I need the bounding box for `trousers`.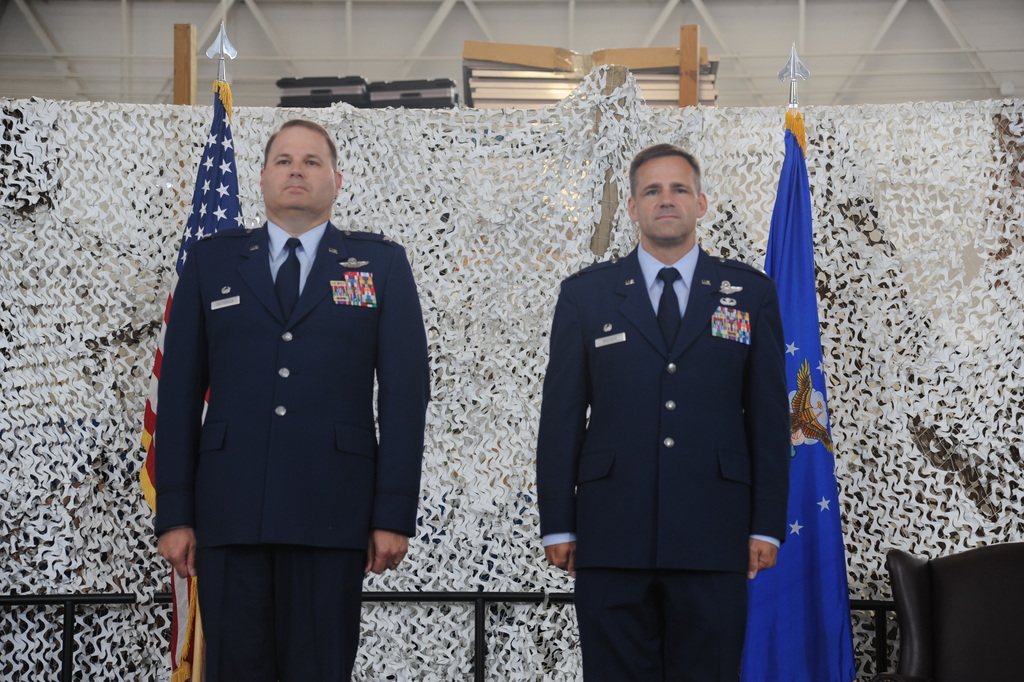
Here it is: detection(200, 541, 370, 570).
